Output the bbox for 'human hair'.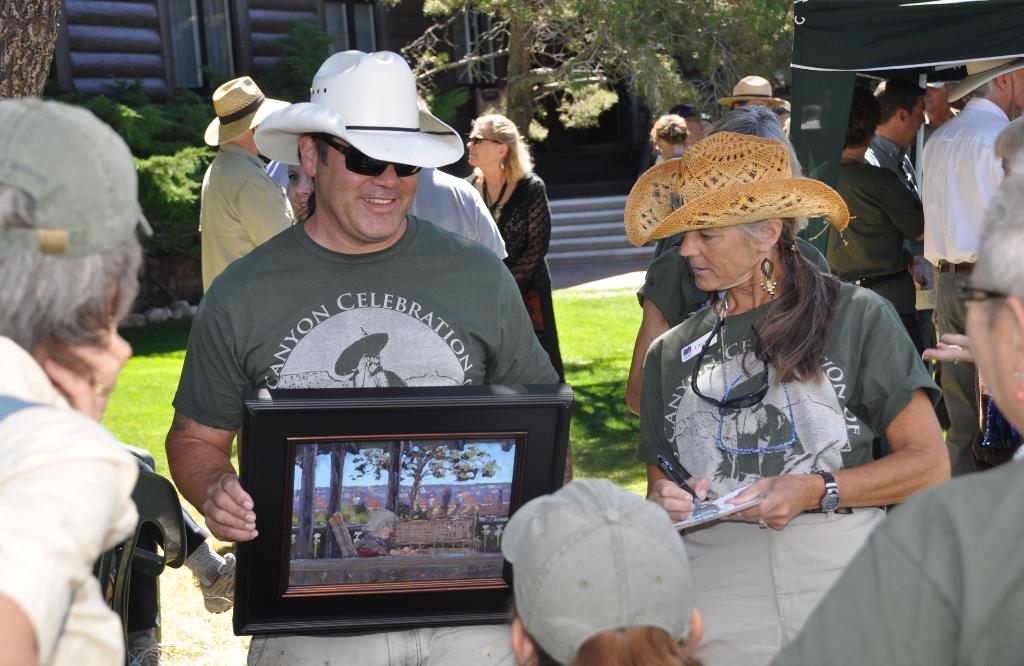
[x1=876, y1=81, x2=927, y2=126].
